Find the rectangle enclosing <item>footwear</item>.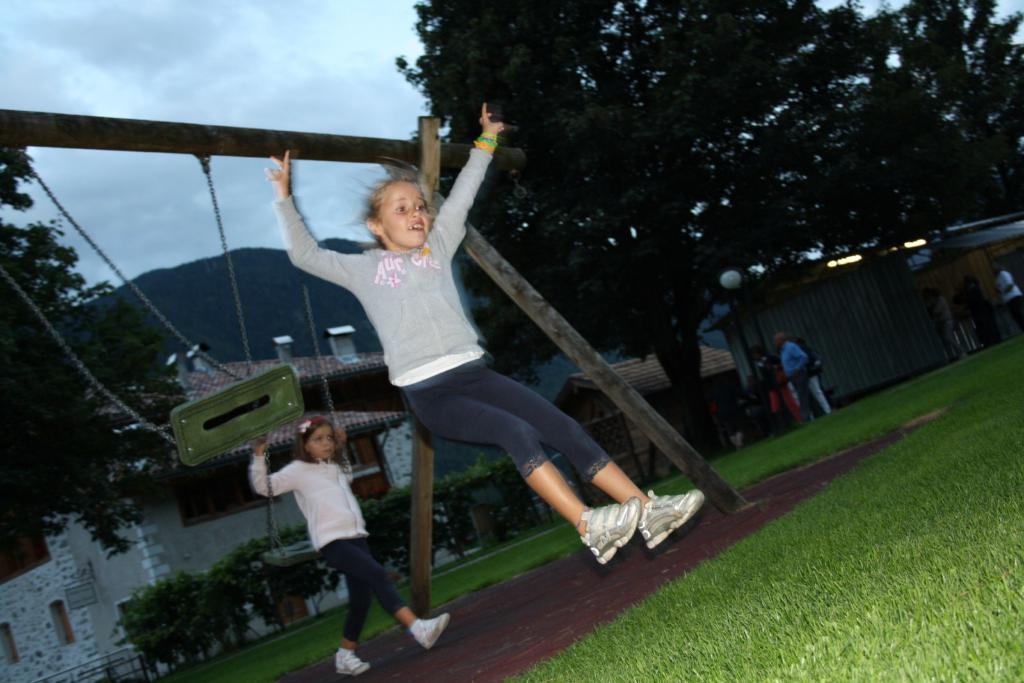
[408,615,449,648].
